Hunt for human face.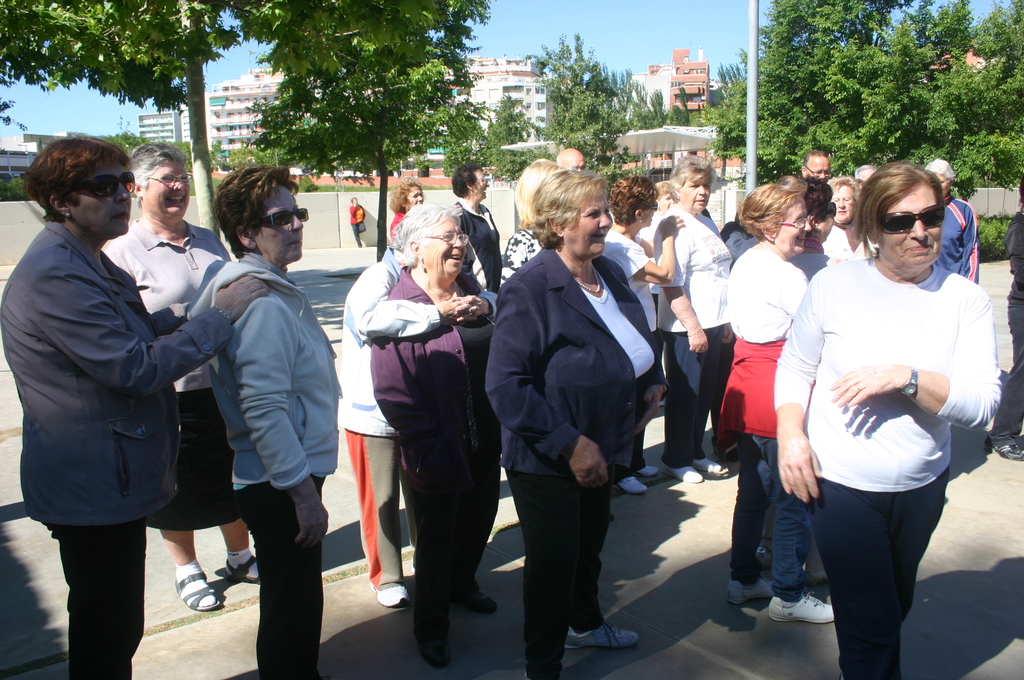
Hunted down at 409, 187, 425, 206.
